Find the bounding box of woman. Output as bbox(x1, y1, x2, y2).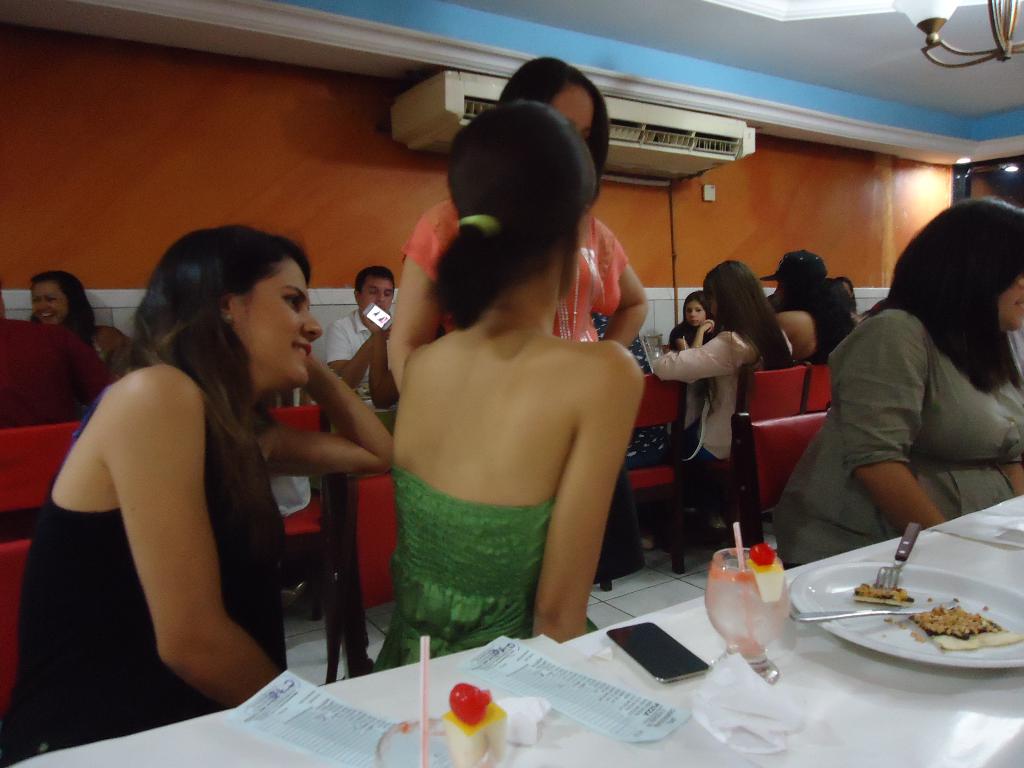
bbox(24, 269, 146, 374).
